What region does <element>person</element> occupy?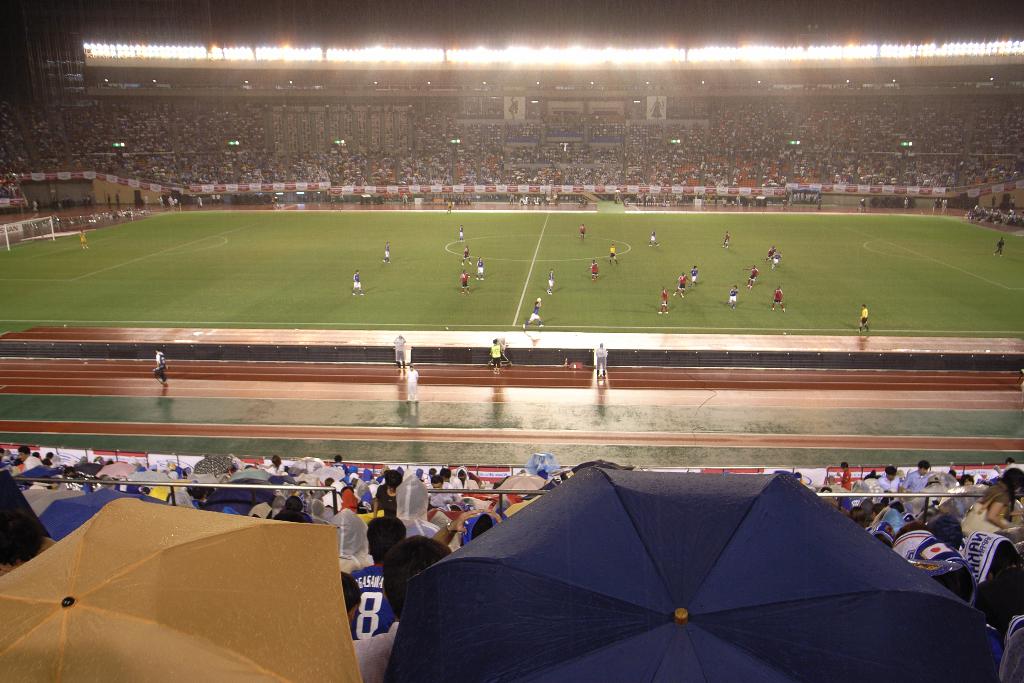
[left=152, top=345, right=173, bottom=392].
